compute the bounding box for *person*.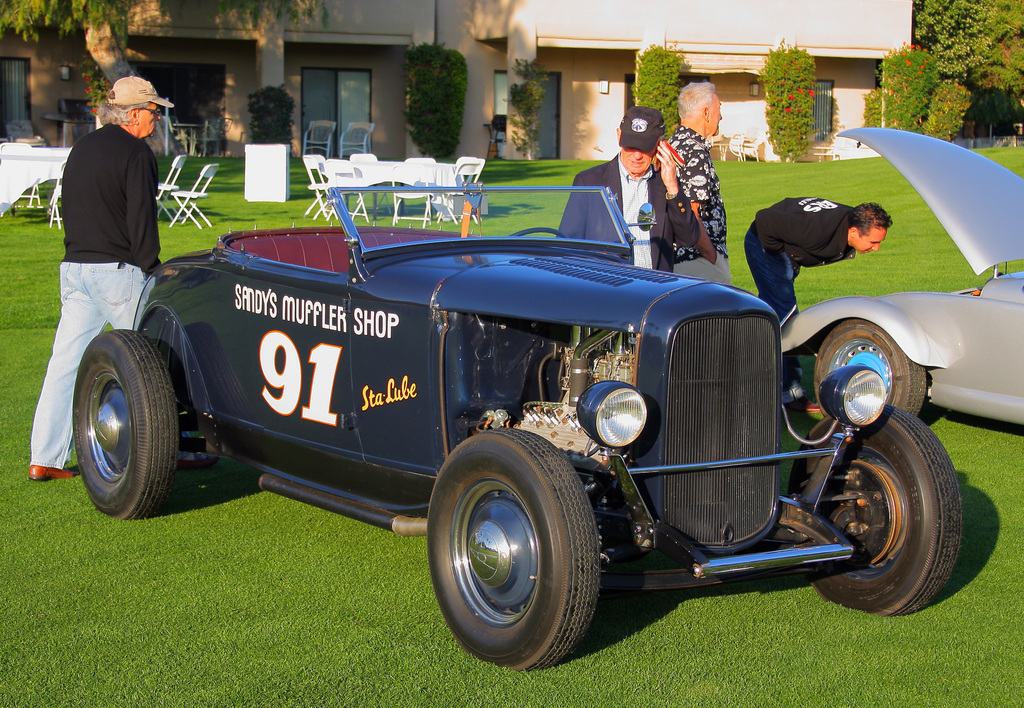
crop(741, 195, 892, 315).
